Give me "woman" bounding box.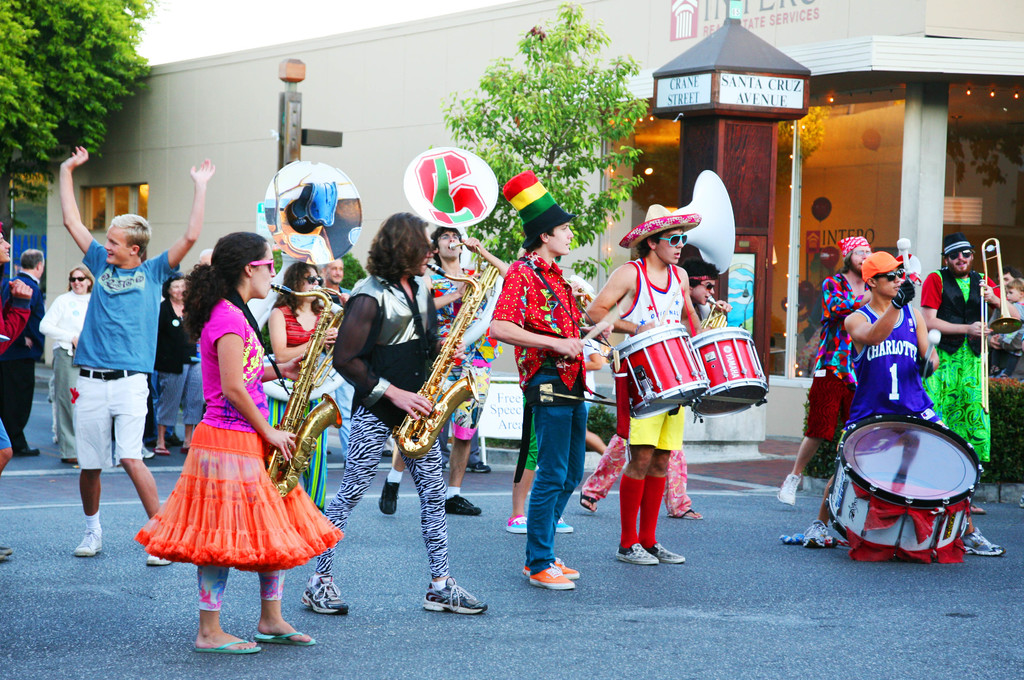
155:270:205:462.
